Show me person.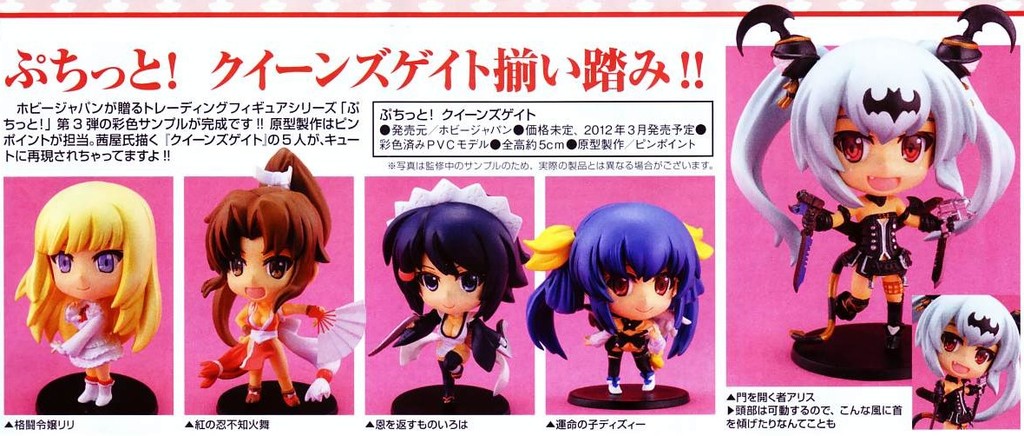
person is here: BBox(16, 181, 160, 404).
